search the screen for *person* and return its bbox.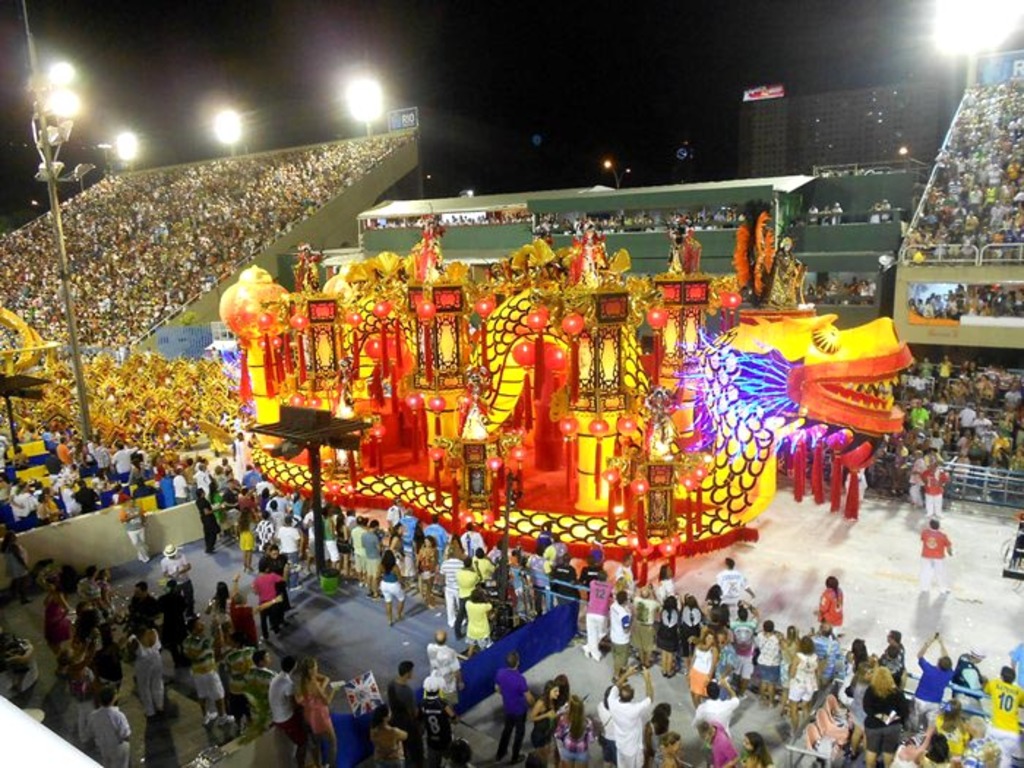
Found: (159,544,196,614).
